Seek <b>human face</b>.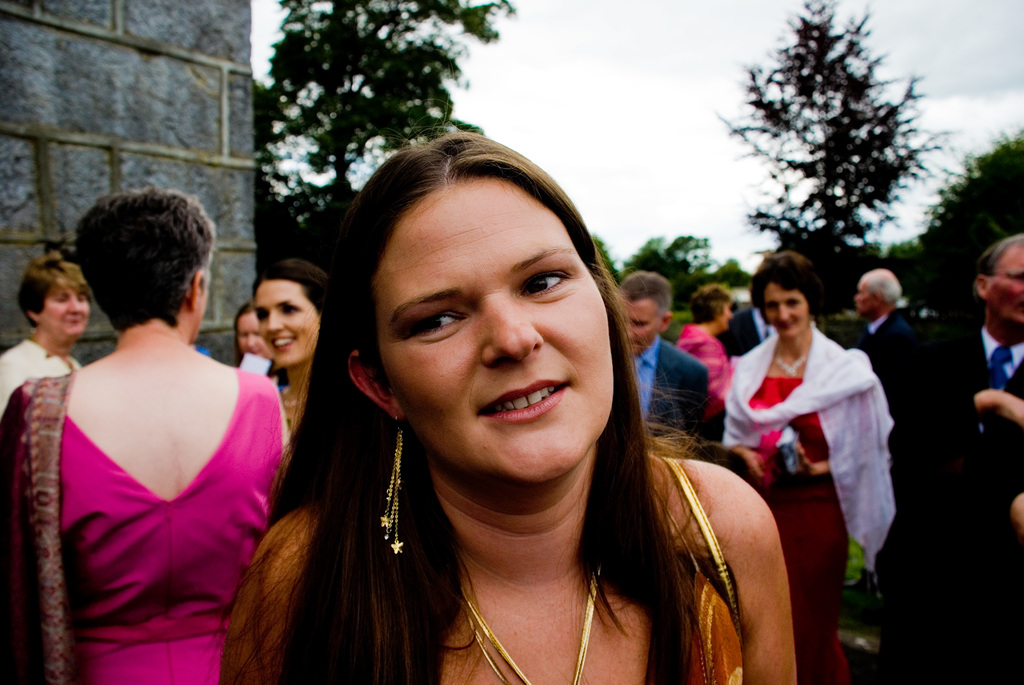
[x1=237, y1=307, x2=270, y2=362].
